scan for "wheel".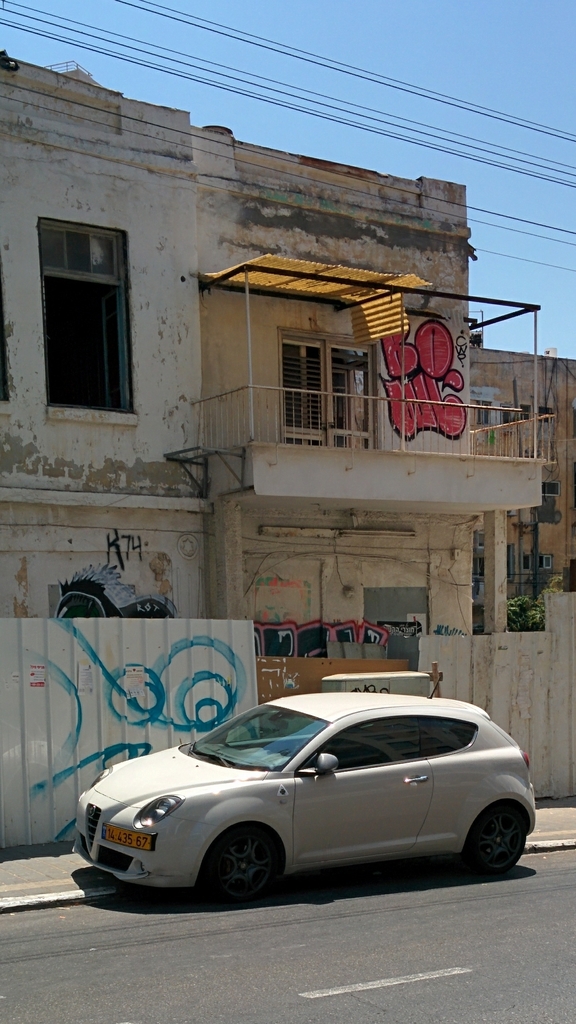
Scan result: {"x1": 202, "y1": 836, "x2": 280, "y2": 898}.
